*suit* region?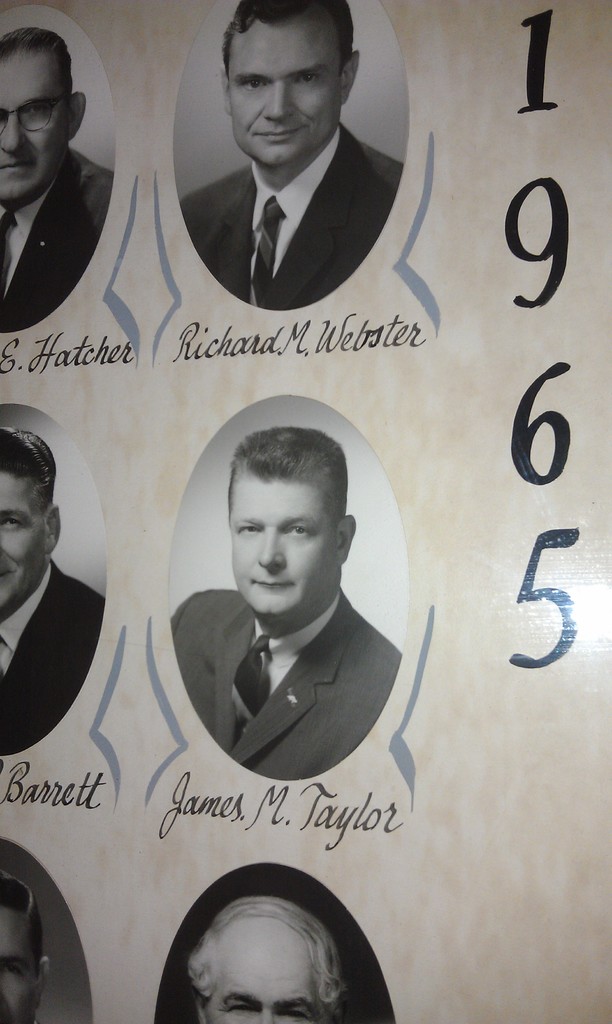
175:588:411:783
